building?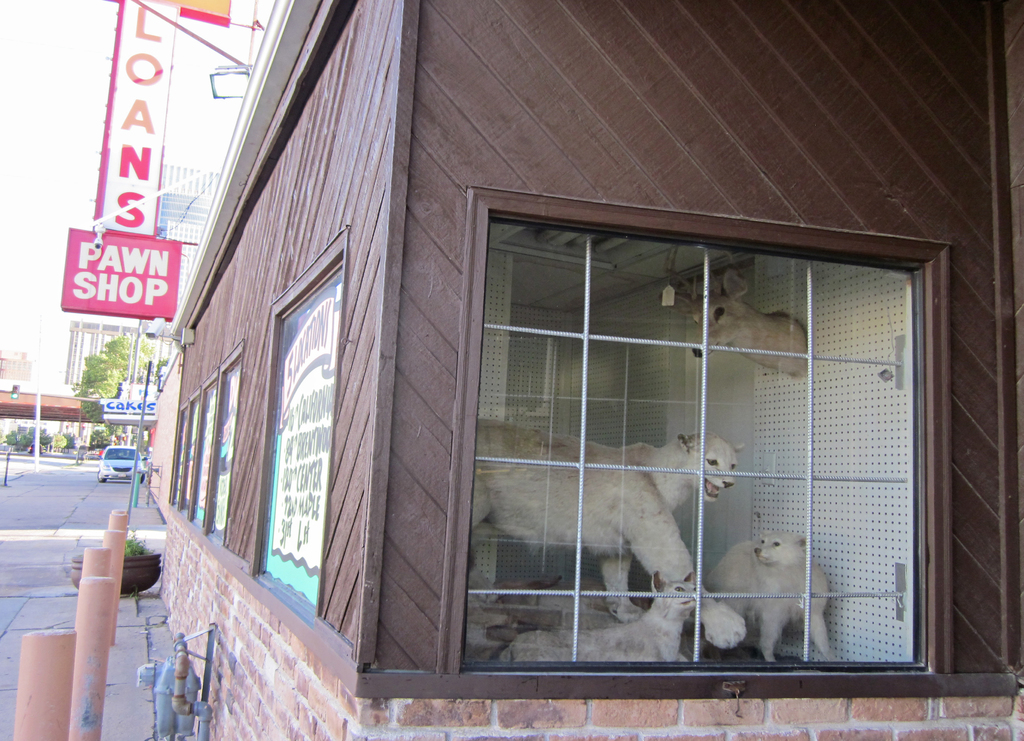
Rect(74, 163, 229, 415)
